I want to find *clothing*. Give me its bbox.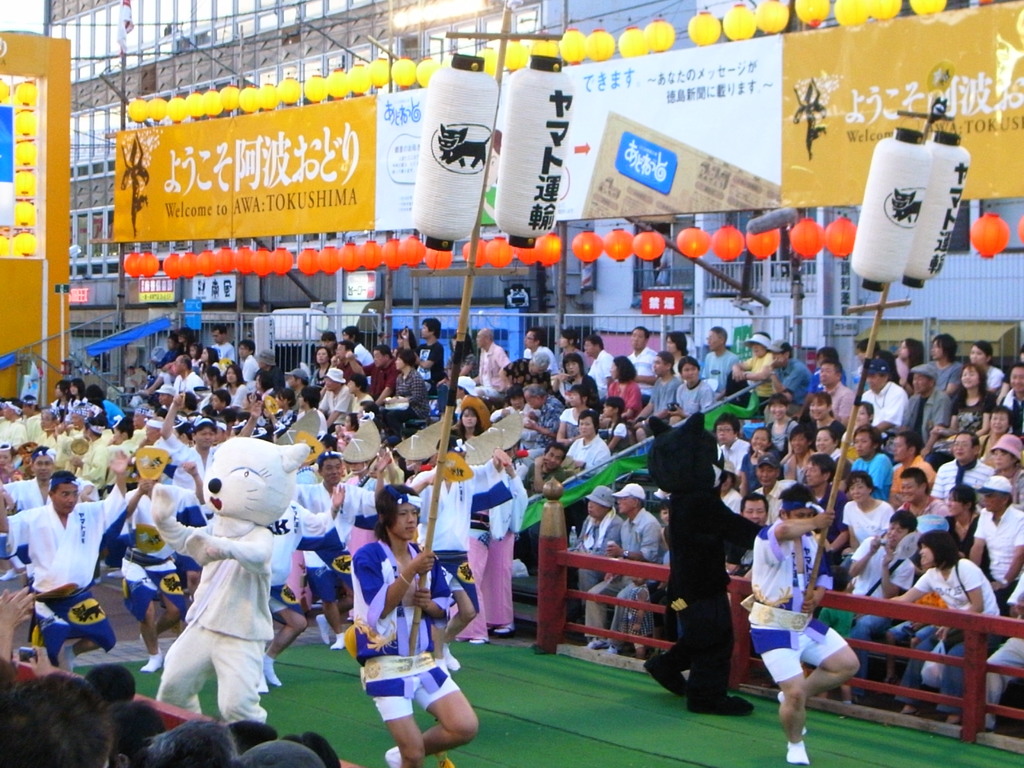
68,397,83,417.
